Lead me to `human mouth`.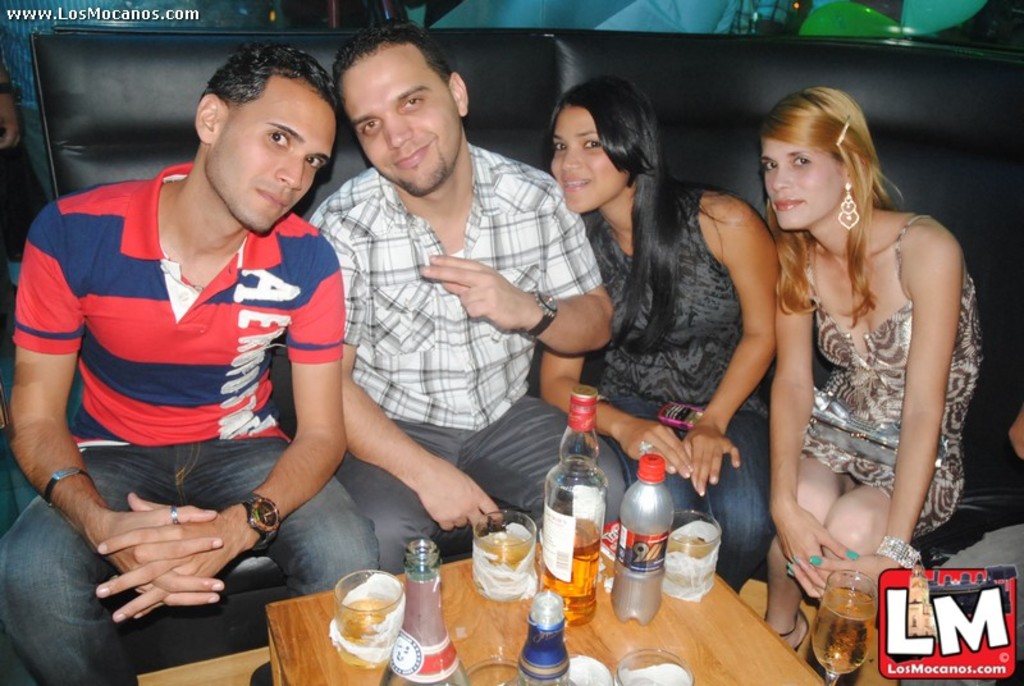
Lead to (left=255, top=187, right=288, bottom=210).
